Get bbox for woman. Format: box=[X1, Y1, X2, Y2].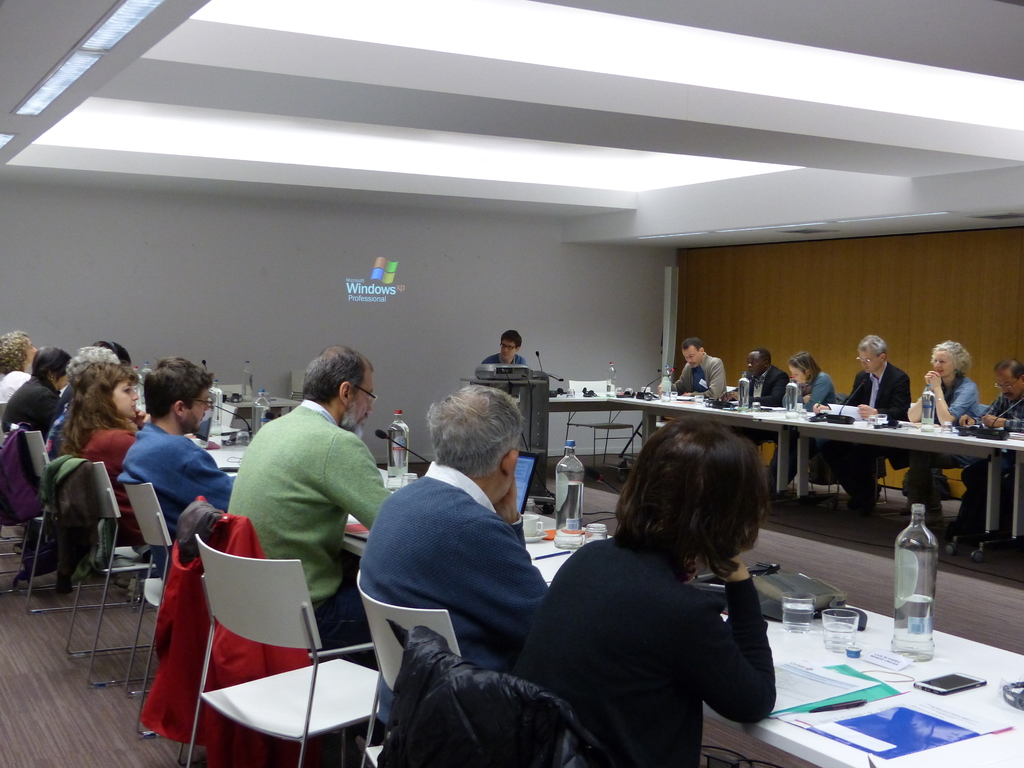
box=[778, 349, 837, 502].
